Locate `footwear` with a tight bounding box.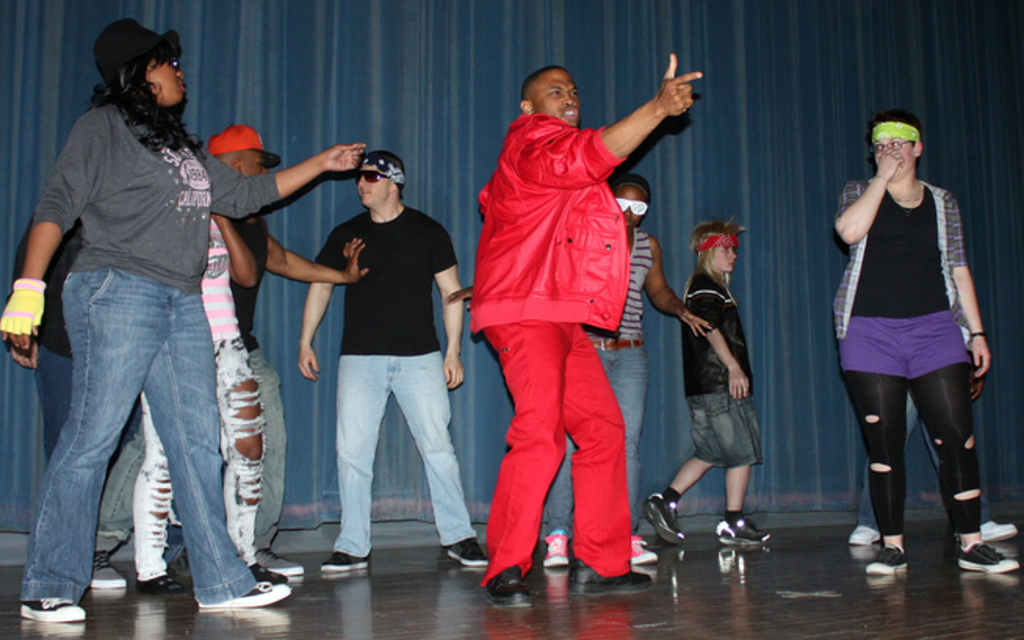
pyautogui.locateOnScreen(979, 520, 1015, 543).
